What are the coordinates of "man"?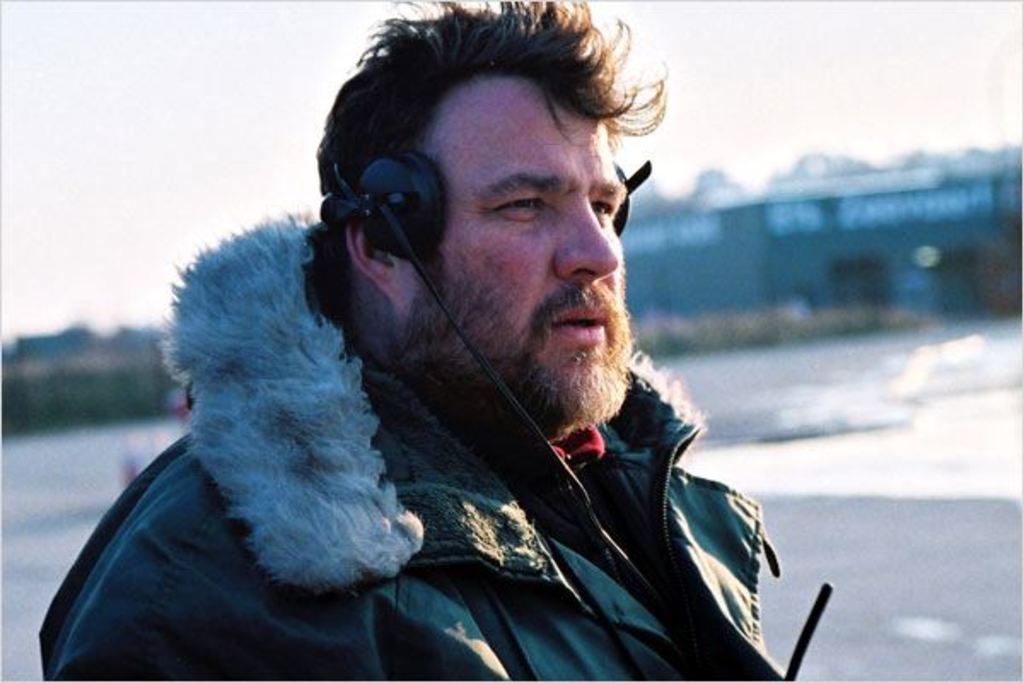
<box>114,38,823,678</box>.
